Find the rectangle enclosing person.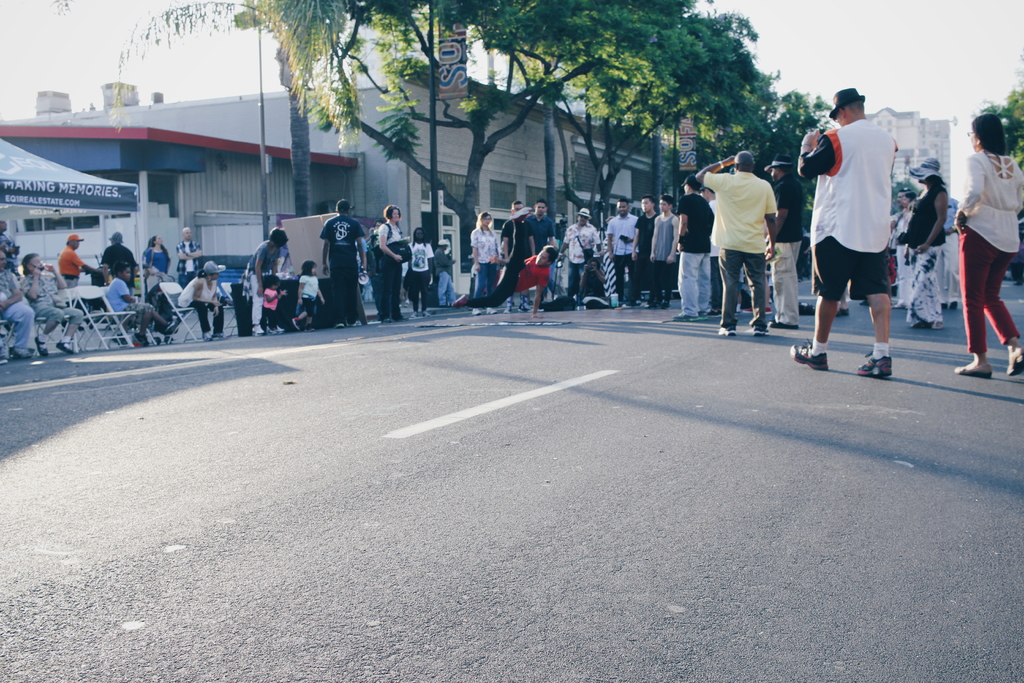
region(172, 224, 209, 288).
